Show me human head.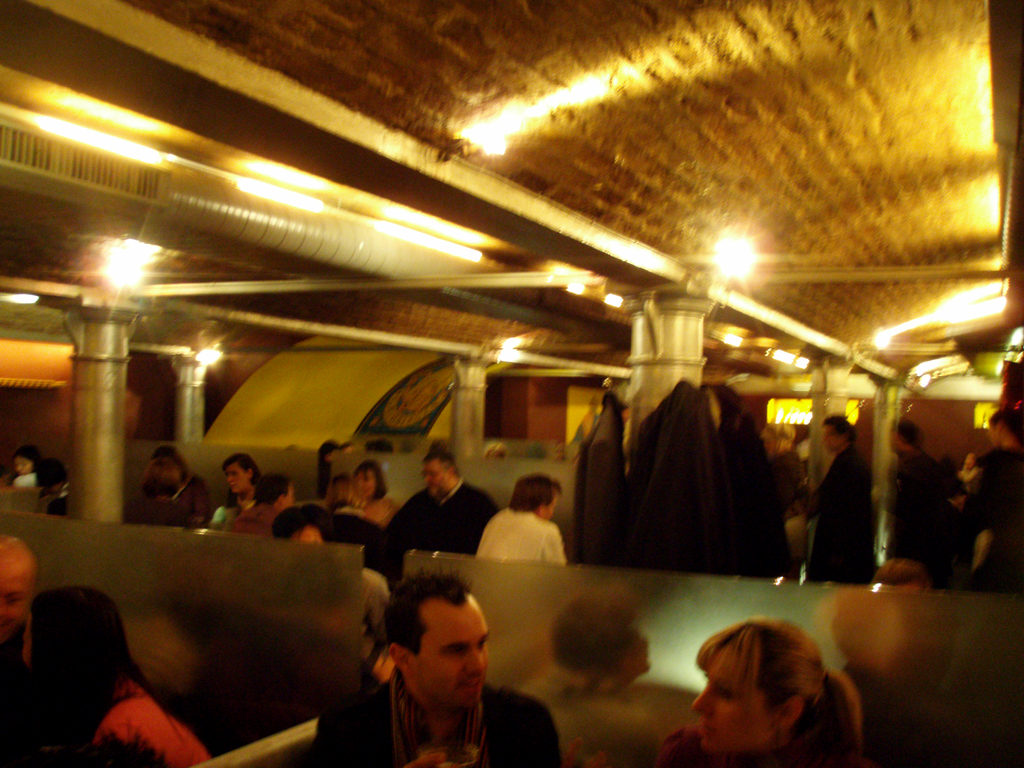
human head is here: x1=263, y1=477, x2=292, y2=503.
